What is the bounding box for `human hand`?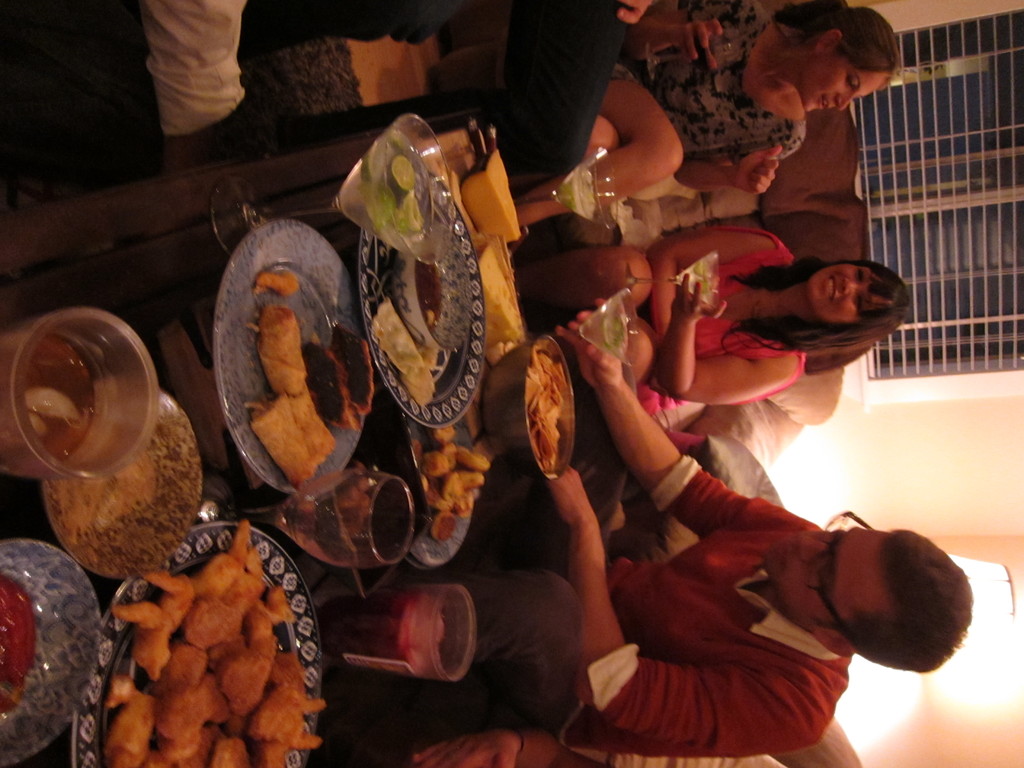
box=[732, 143, 783, 197].
